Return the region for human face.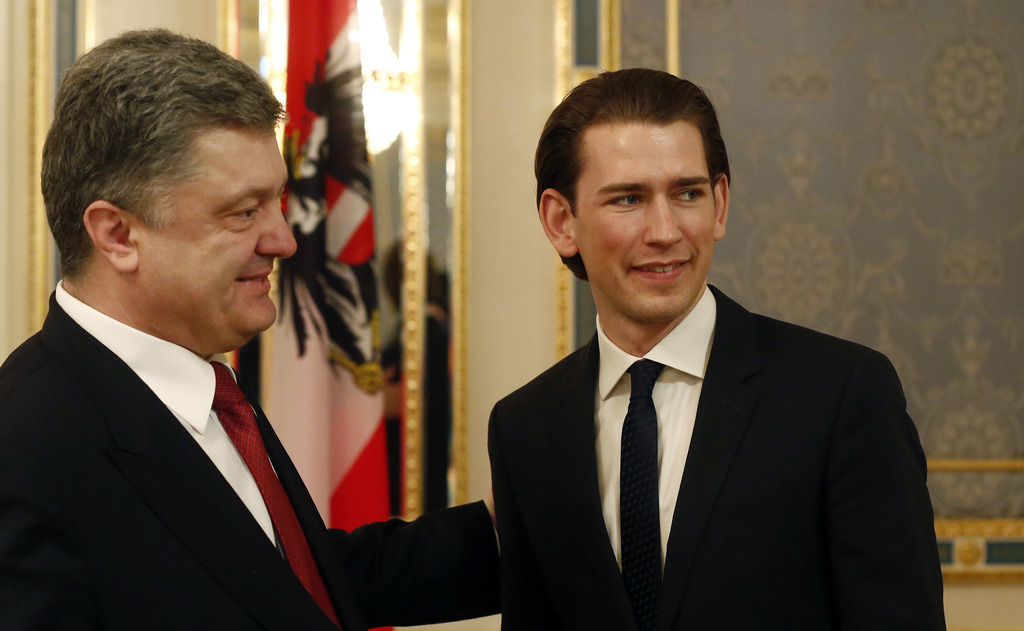
[x1=136, y1=133, x2=296, y2=336].
